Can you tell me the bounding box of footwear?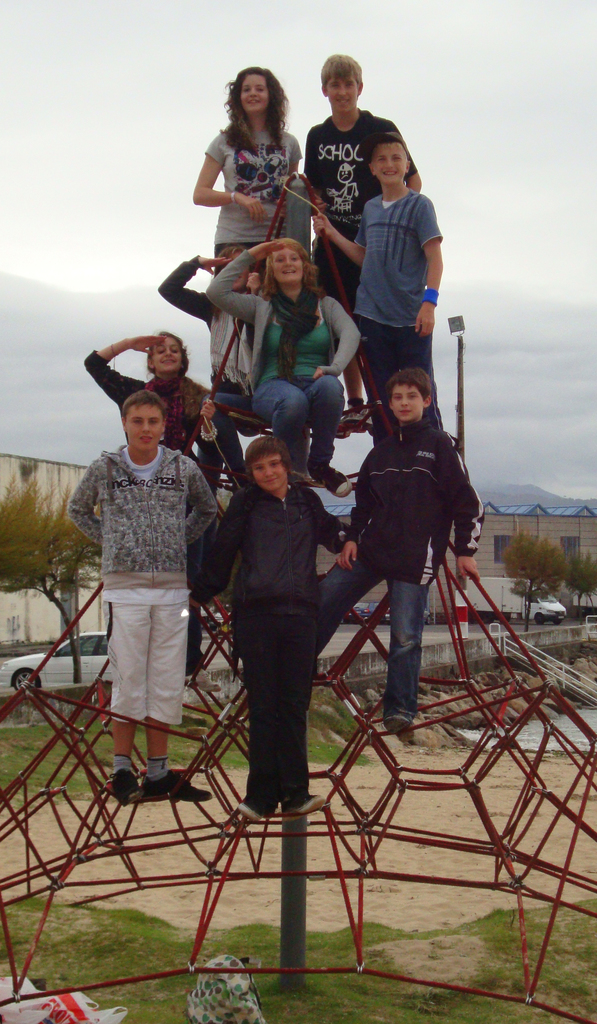
left=107, top=765, right=144, bottom=808.
